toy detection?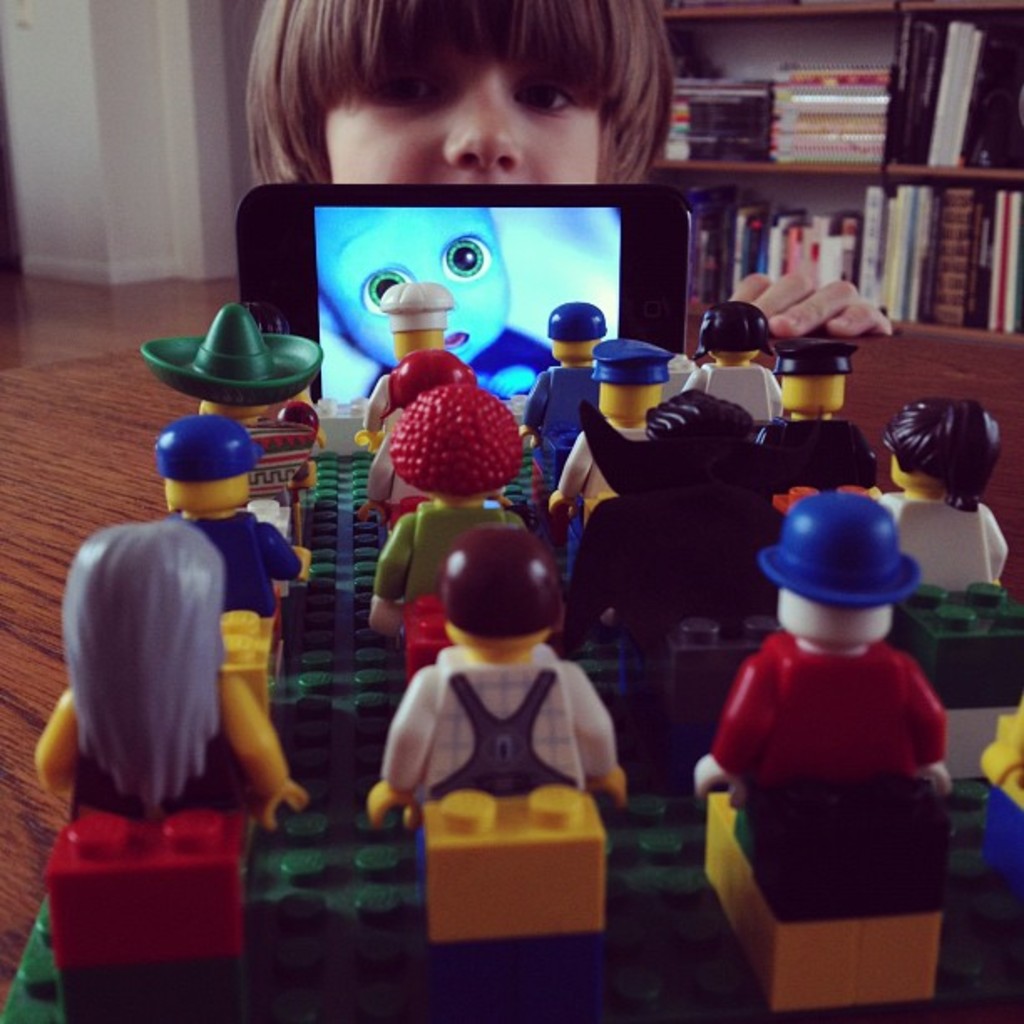
144:306:338:497
